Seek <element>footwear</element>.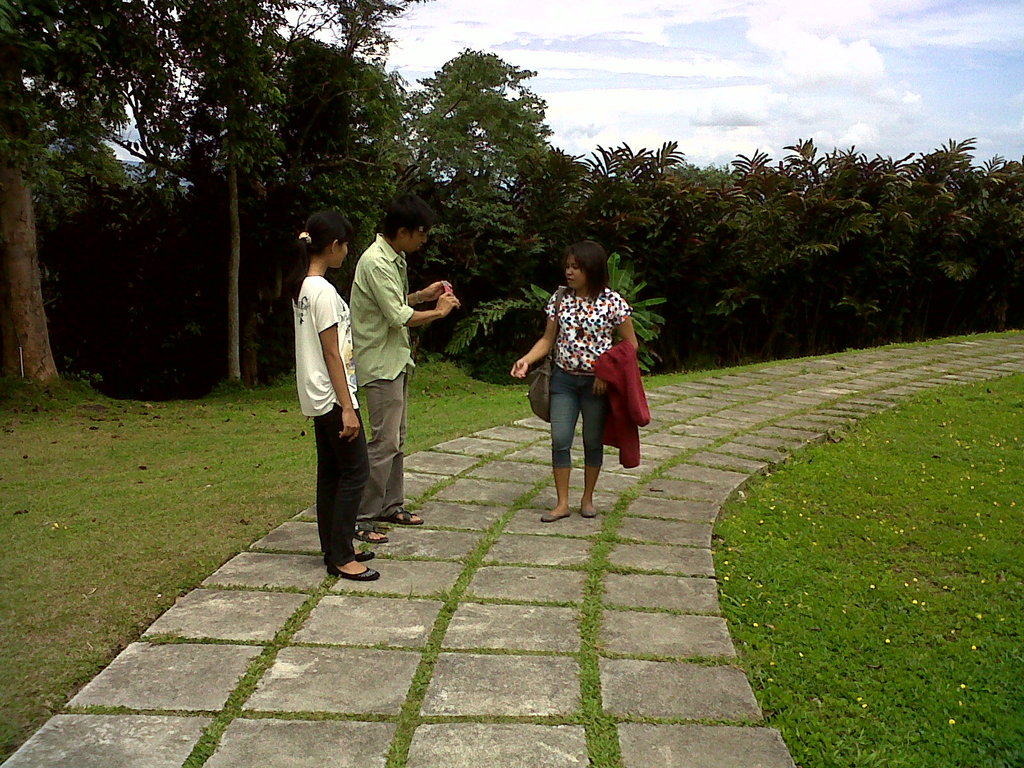
left=343, top=547, right=376, bottom=561.
